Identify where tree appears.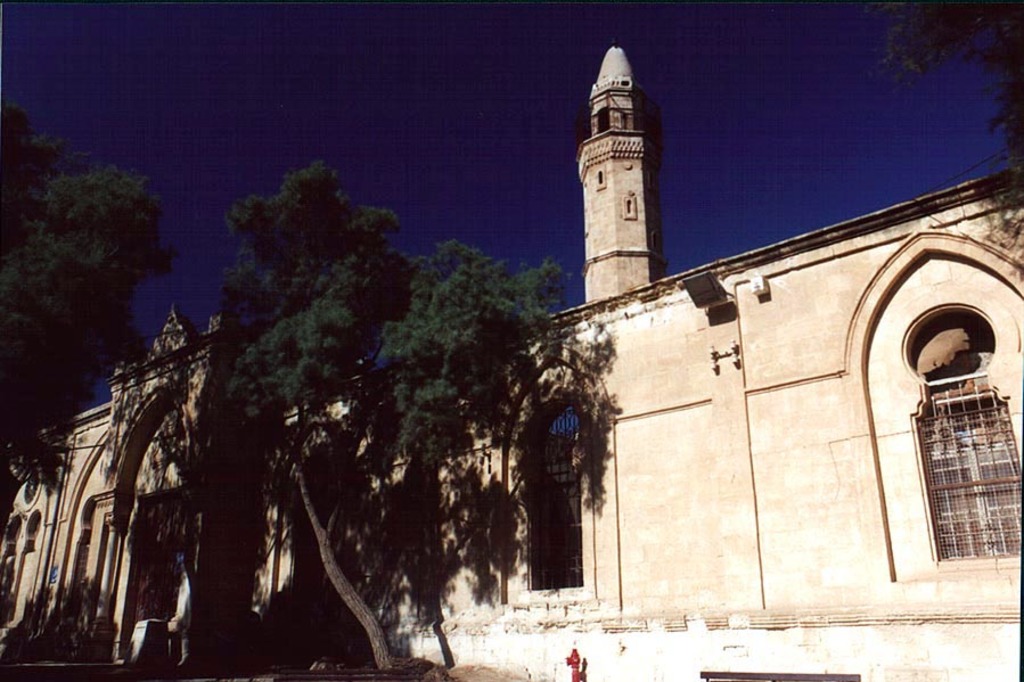
Appears at [23,117,187,485].
